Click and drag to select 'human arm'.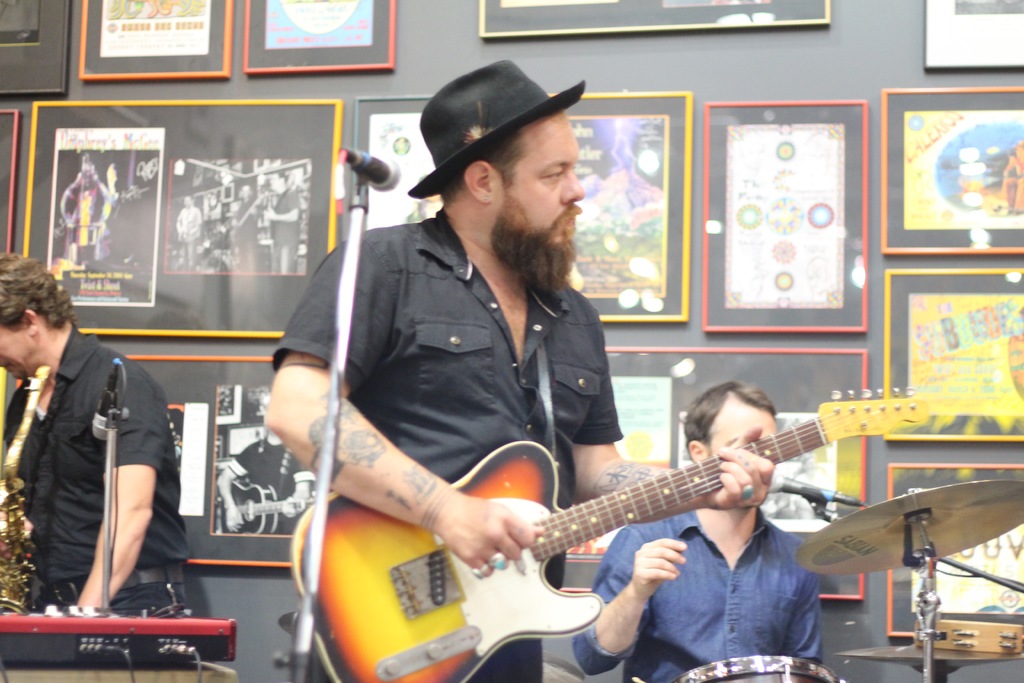
Selection: {"x1": 280, "y1": 457, "x2": 315, "y2": 527}.
